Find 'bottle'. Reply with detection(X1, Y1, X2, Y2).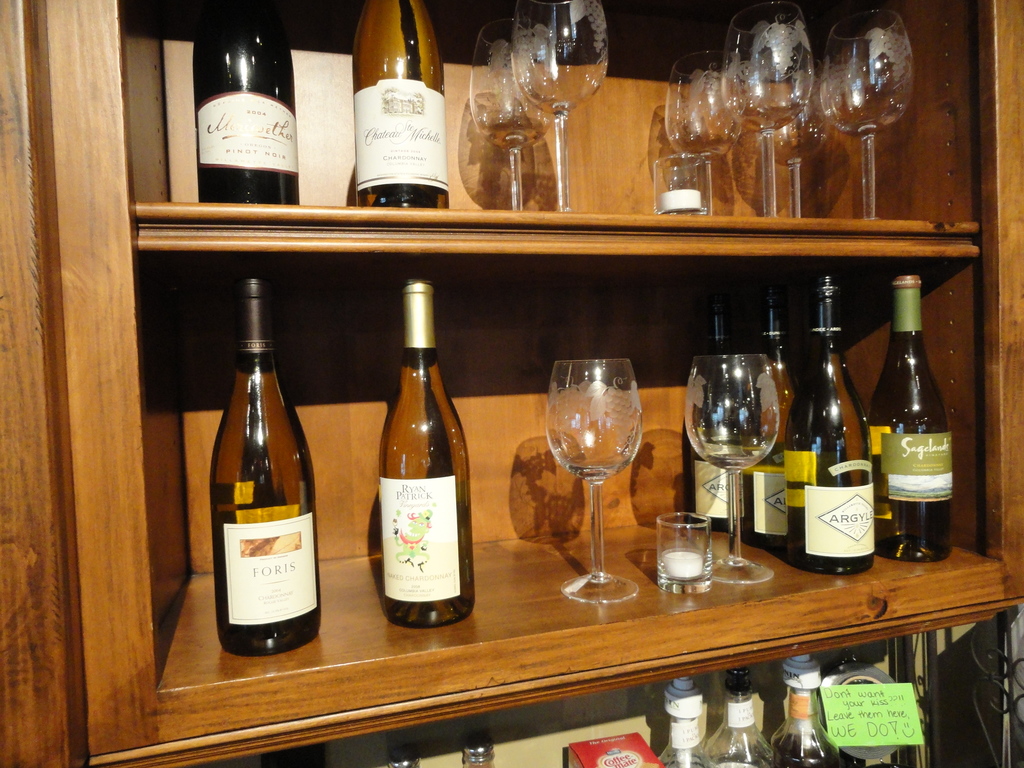
detection(764, 659, 832, 767).
